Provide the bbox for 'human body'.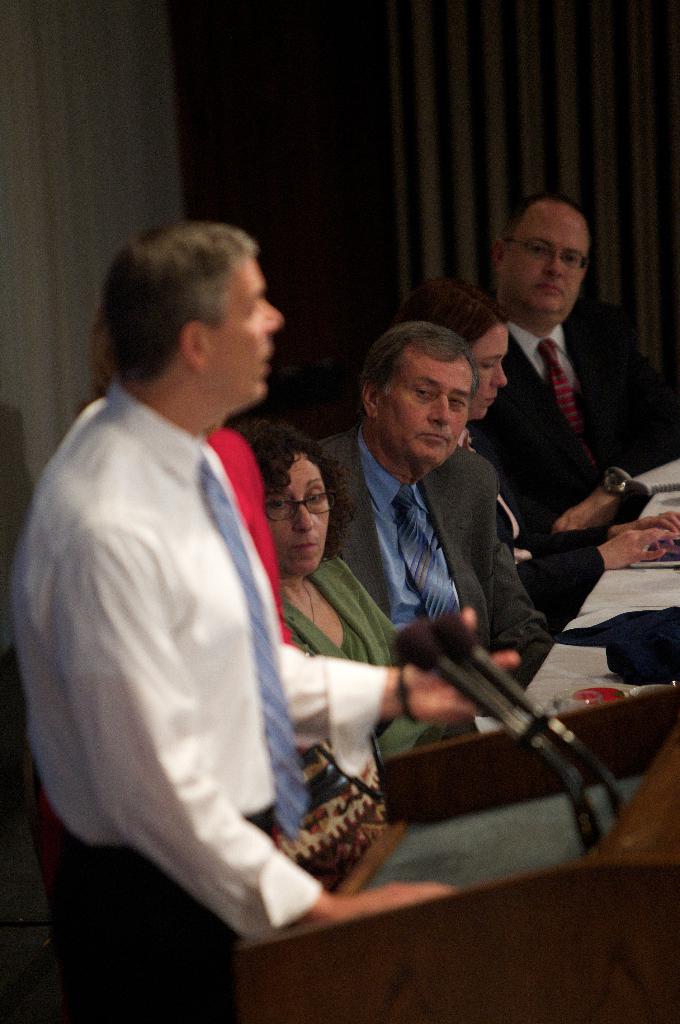
479/318/678/531.
